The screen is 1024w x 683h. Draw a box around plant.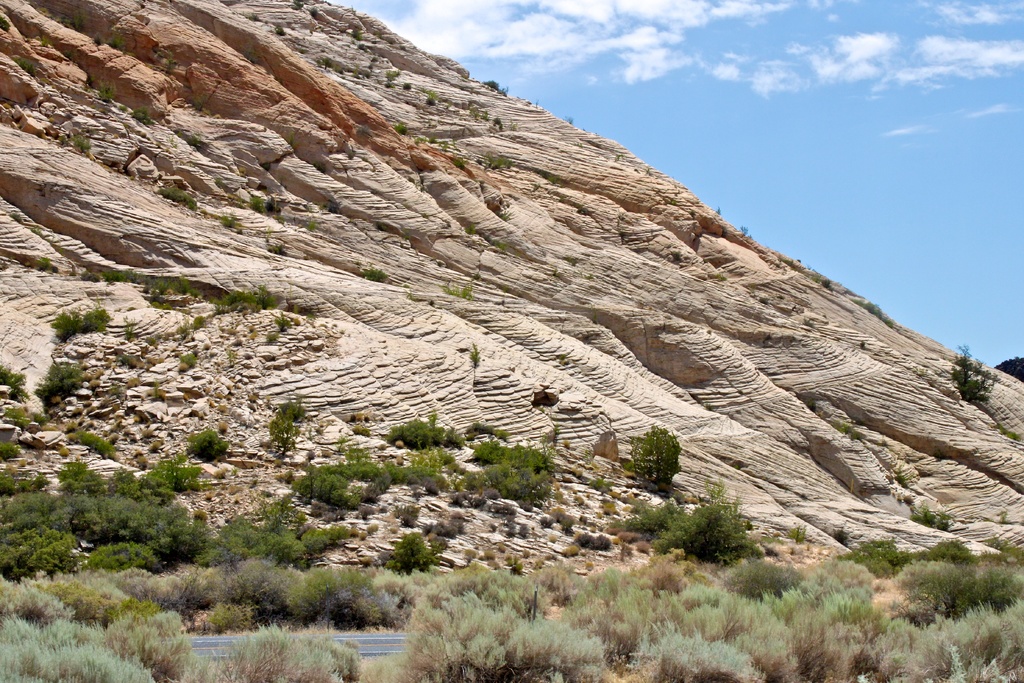
(83, 272, 99, 281).
